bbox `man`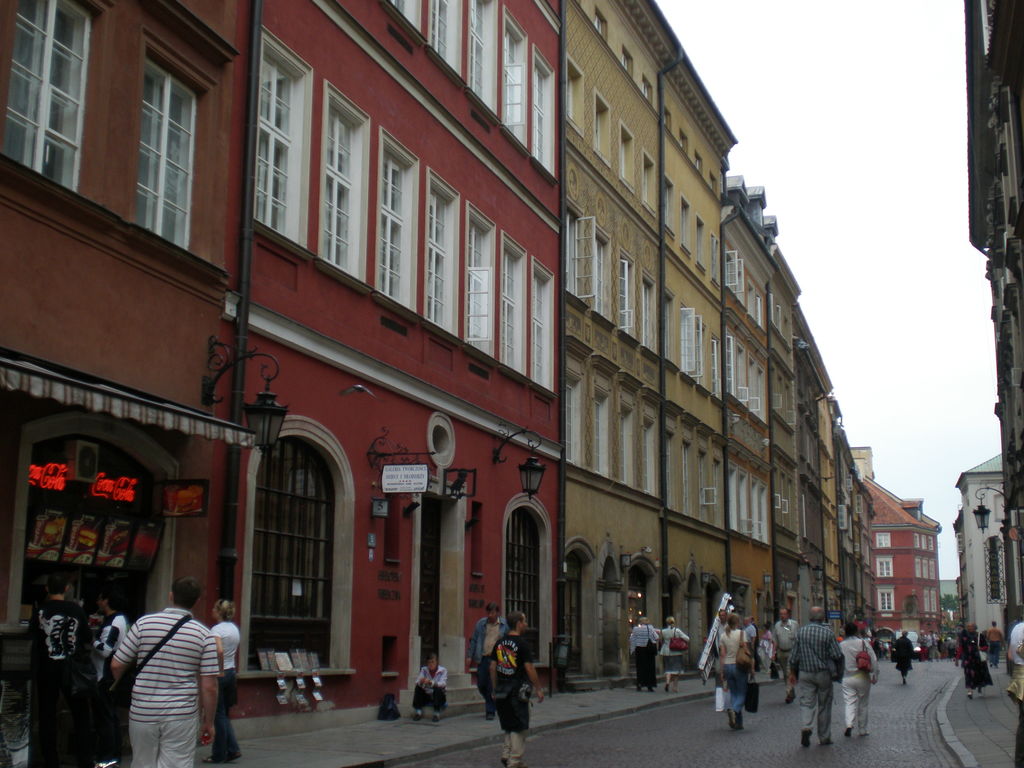
<bbox>463, 600, 512, 718</bbox>
